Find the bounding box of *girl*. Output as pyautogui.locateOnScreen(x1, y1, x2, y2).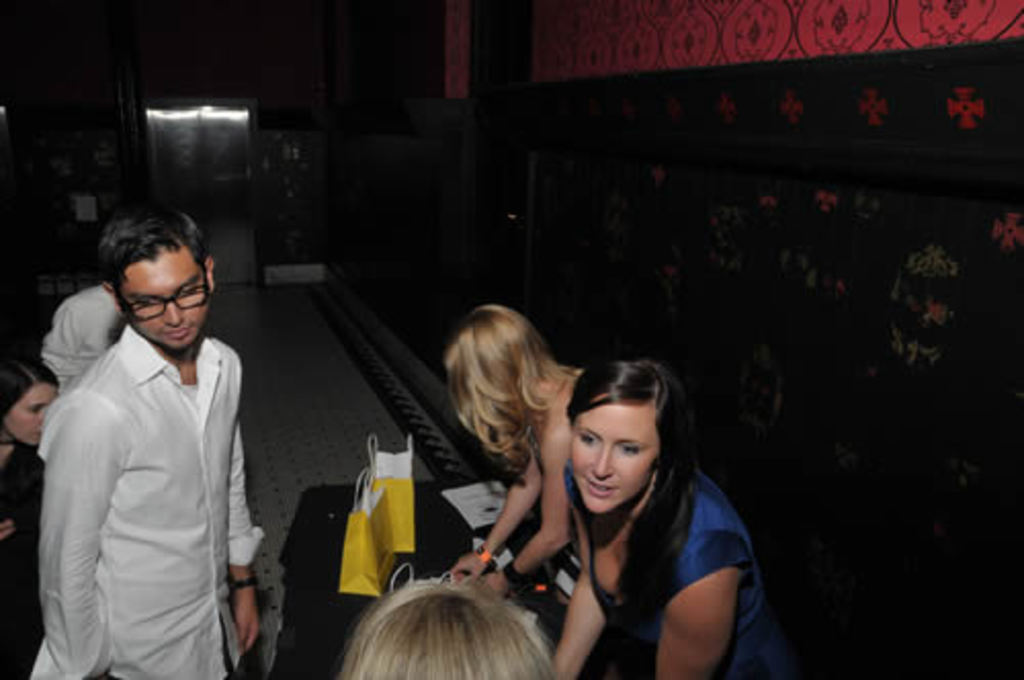
pyautogui.locateOnScreen(553, 363, 791, 678).
